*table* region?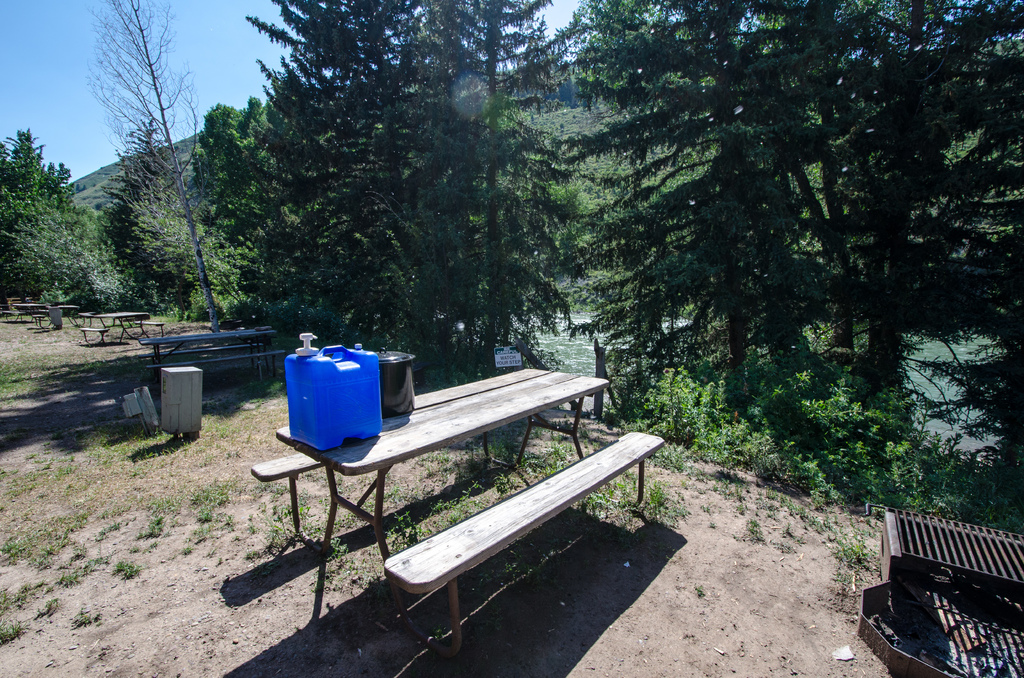
Rect(252, 373, 678, 639)
